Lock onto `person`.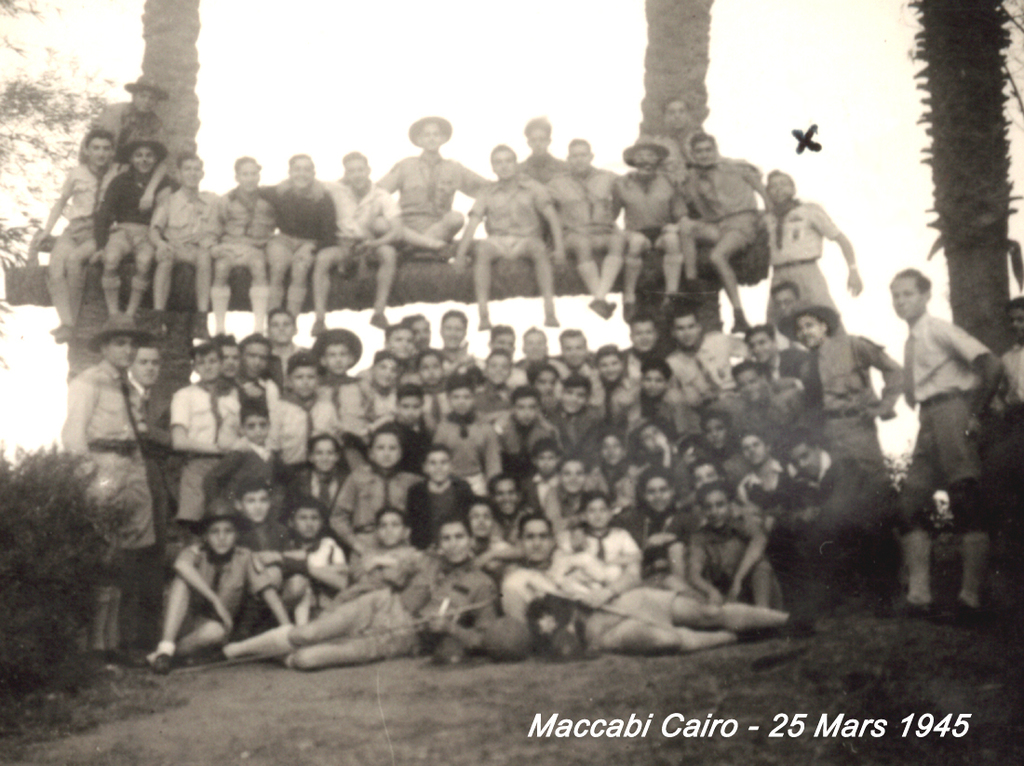
Locked: Rect(880, 264, 1004, 612).
